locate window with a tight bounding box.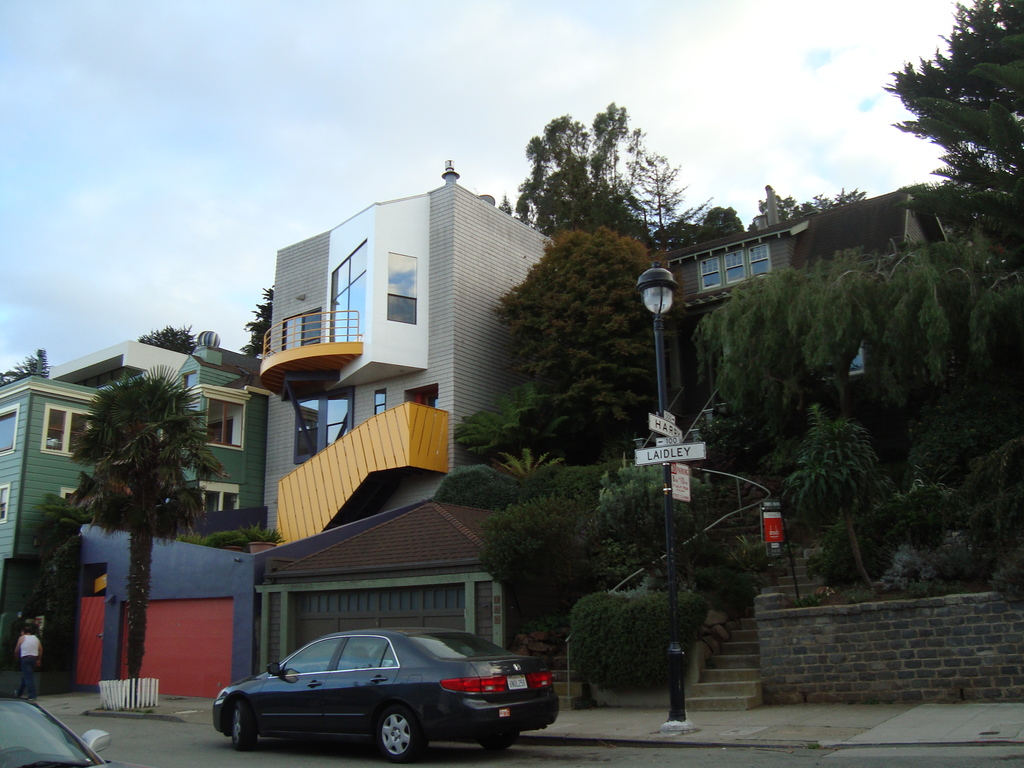
335:636:388:668.
